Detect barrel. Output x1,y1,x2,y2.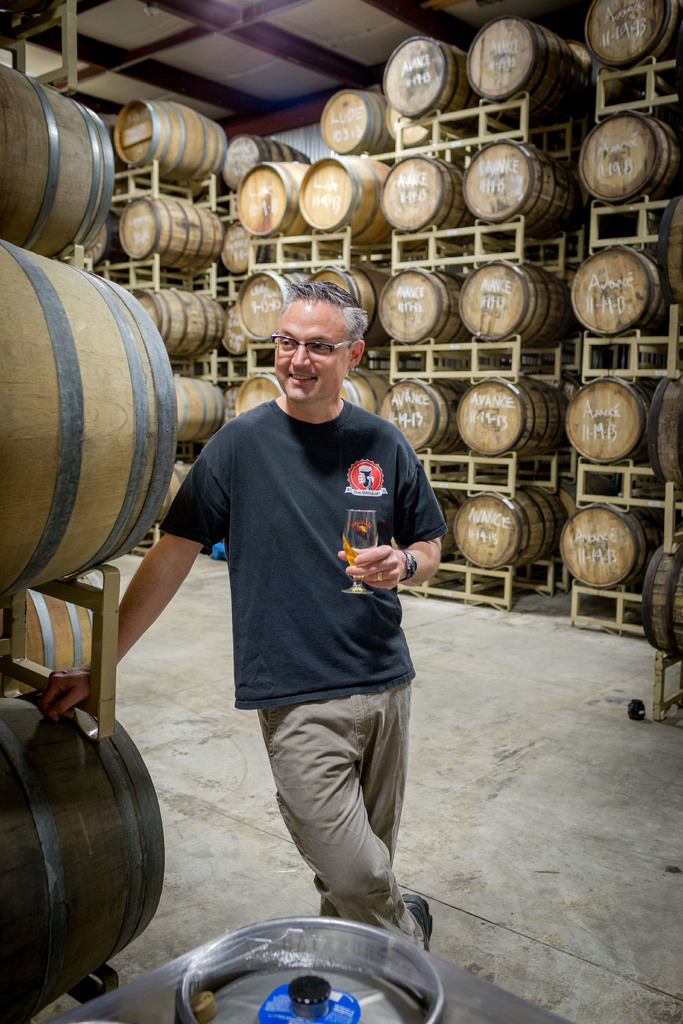
338,362,410,410.
